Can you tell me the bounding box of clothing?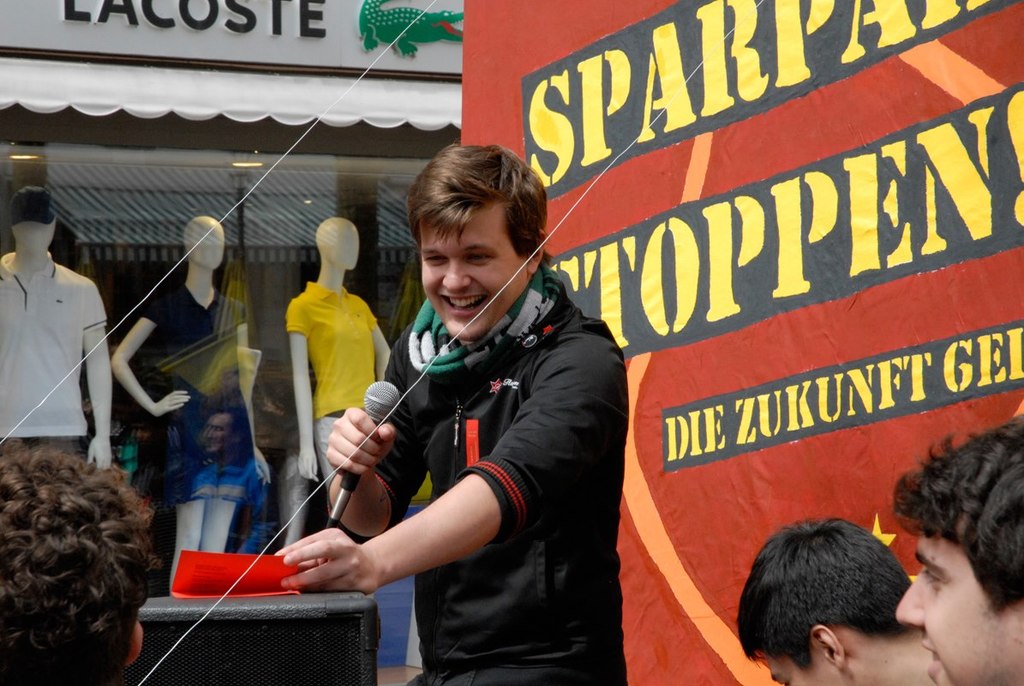
BBox(336, 209, 618, 666).
